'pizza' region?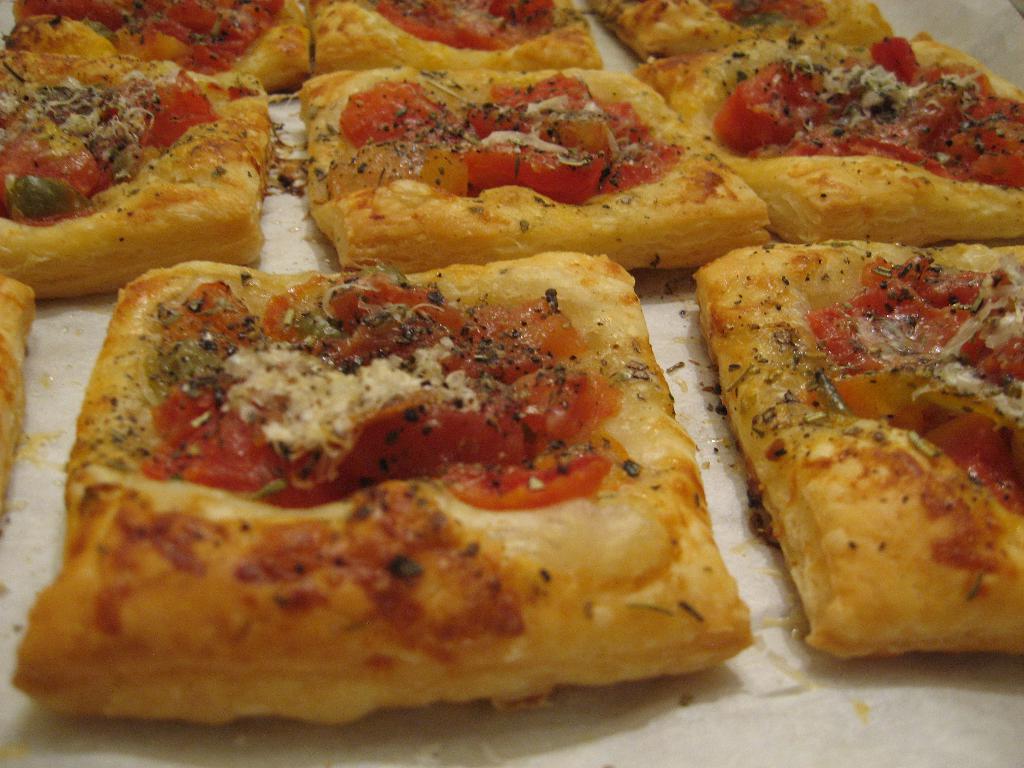
crop(19, 249, 758, 710)
